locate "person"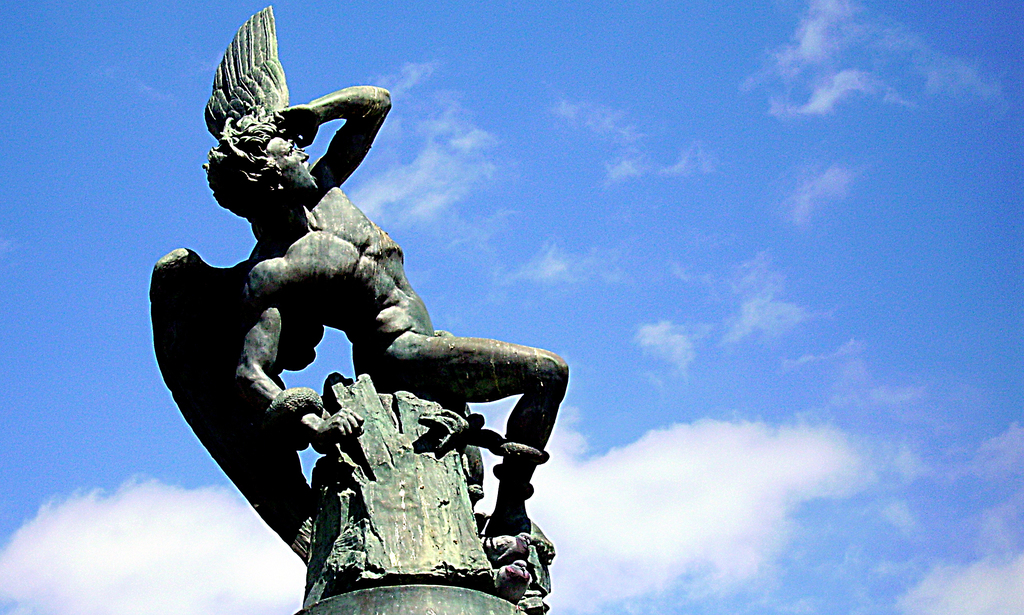
154 51 568 609
